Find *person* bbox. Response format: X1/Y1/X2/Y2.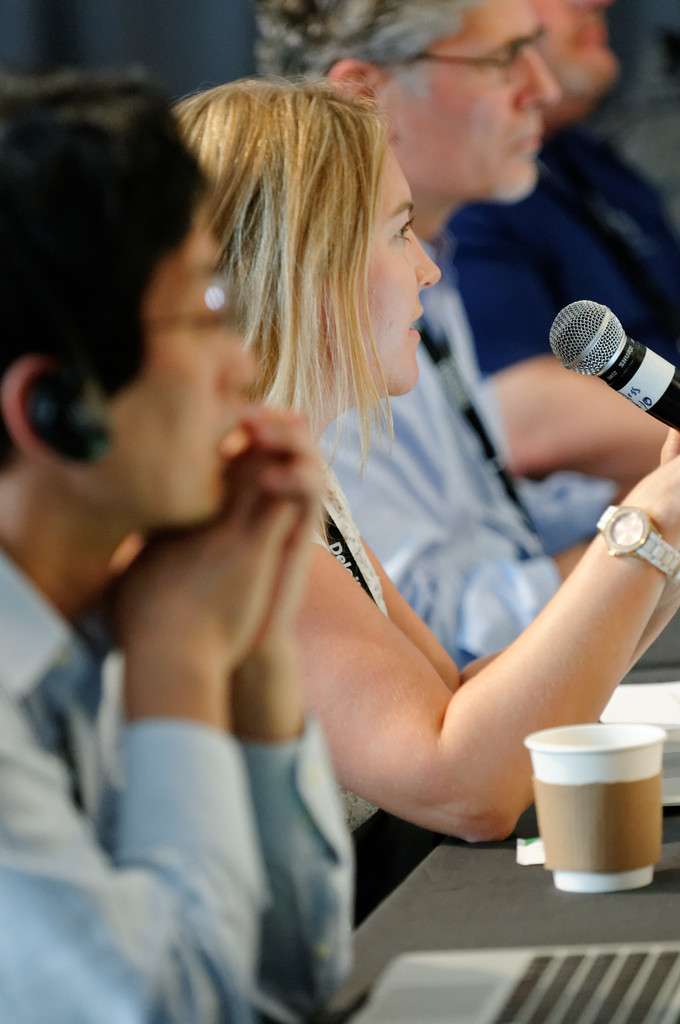
0/55/361/1023.
